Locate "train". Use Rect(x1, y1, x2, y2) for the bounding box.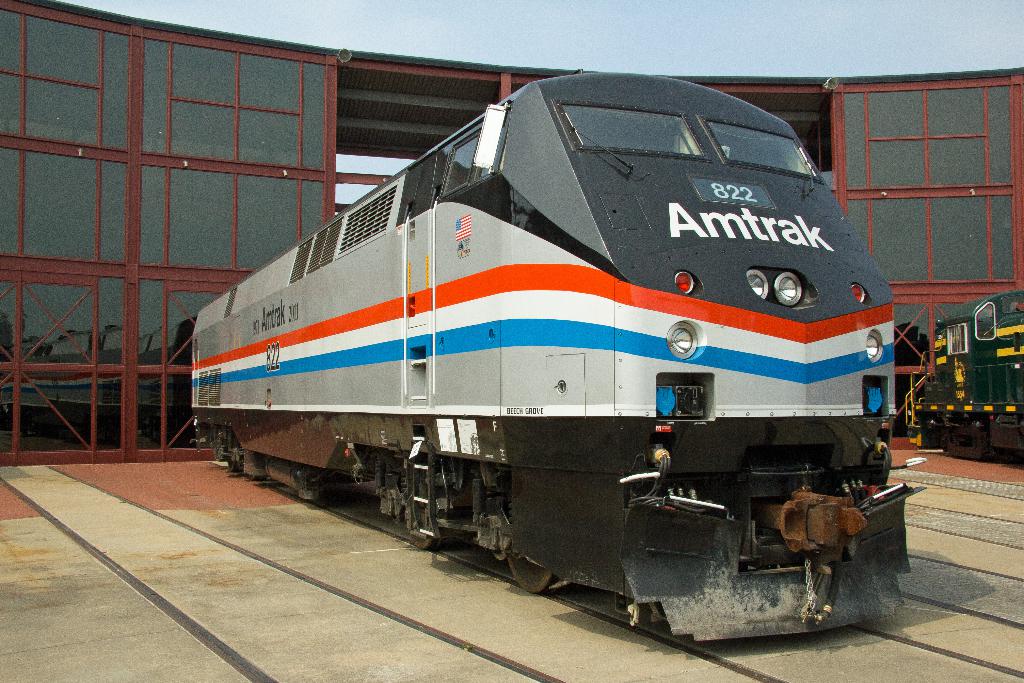
Rect(158, 59, 916, 645).
